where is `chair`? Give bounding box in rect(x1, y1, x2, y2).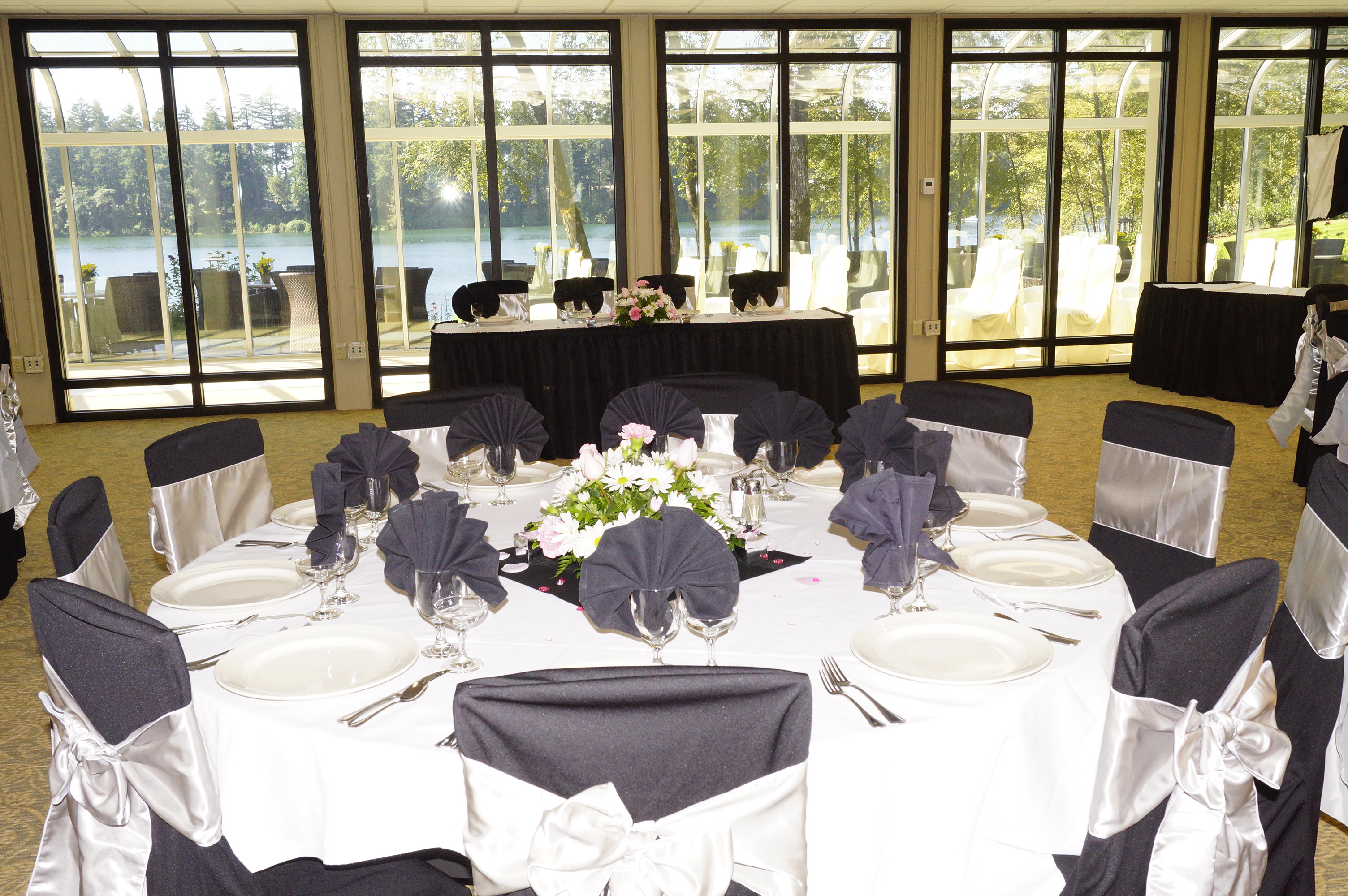
rect(424, 108, 458, 167).
